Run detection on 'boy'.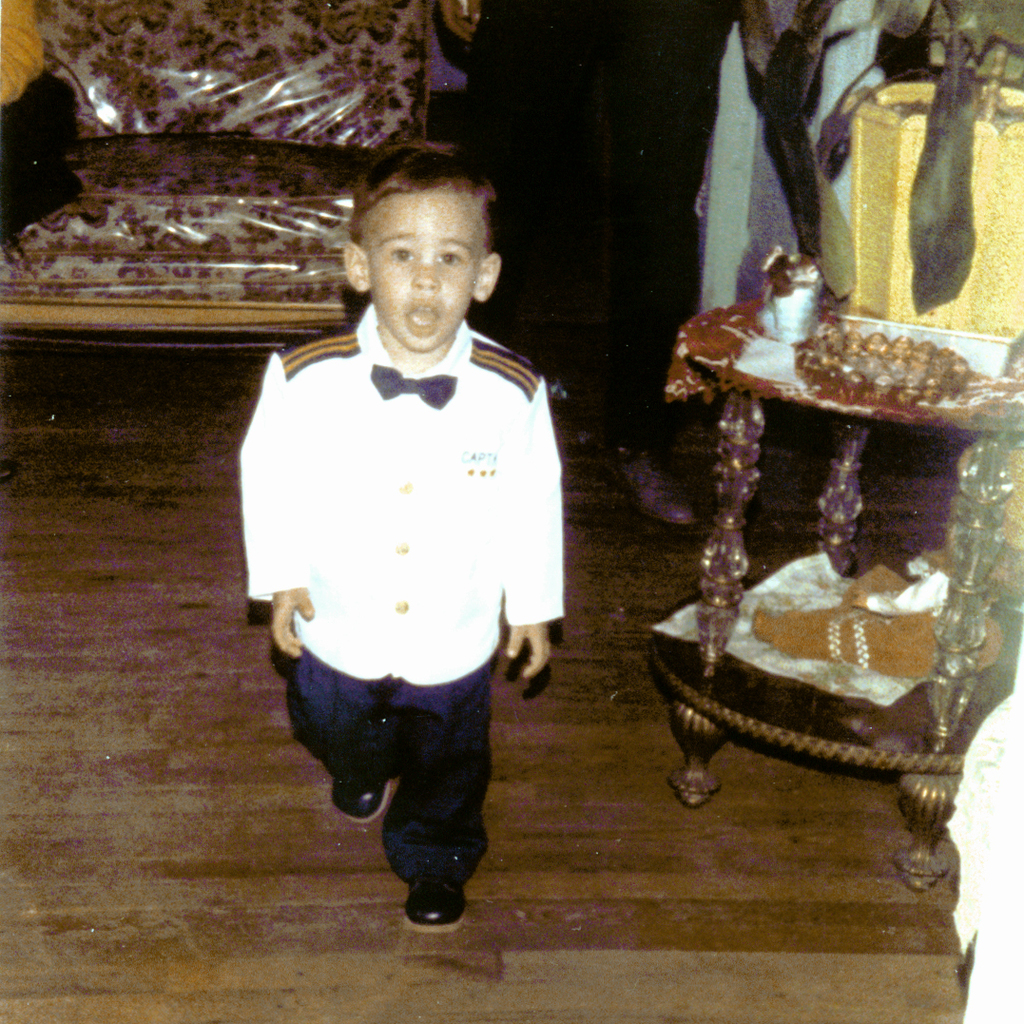
Result: <bbox>236, 217, 587, 926</bbox>.
